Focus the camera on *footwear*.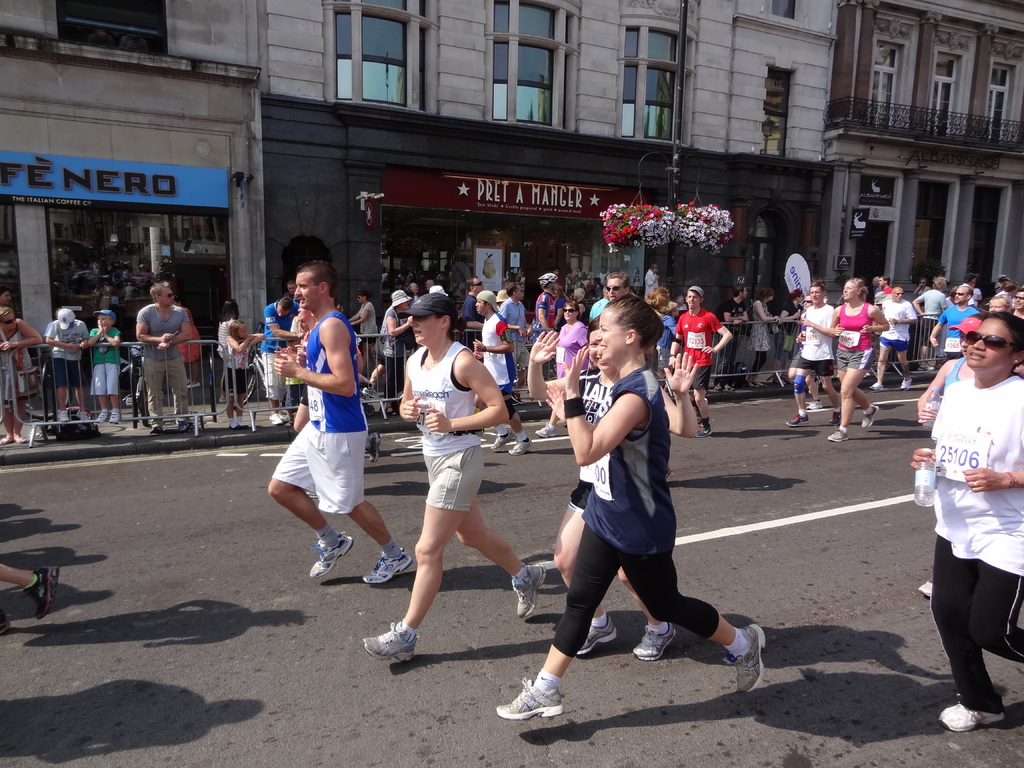
Focus region: [left=723, top=625, right=767, bottom=694].
